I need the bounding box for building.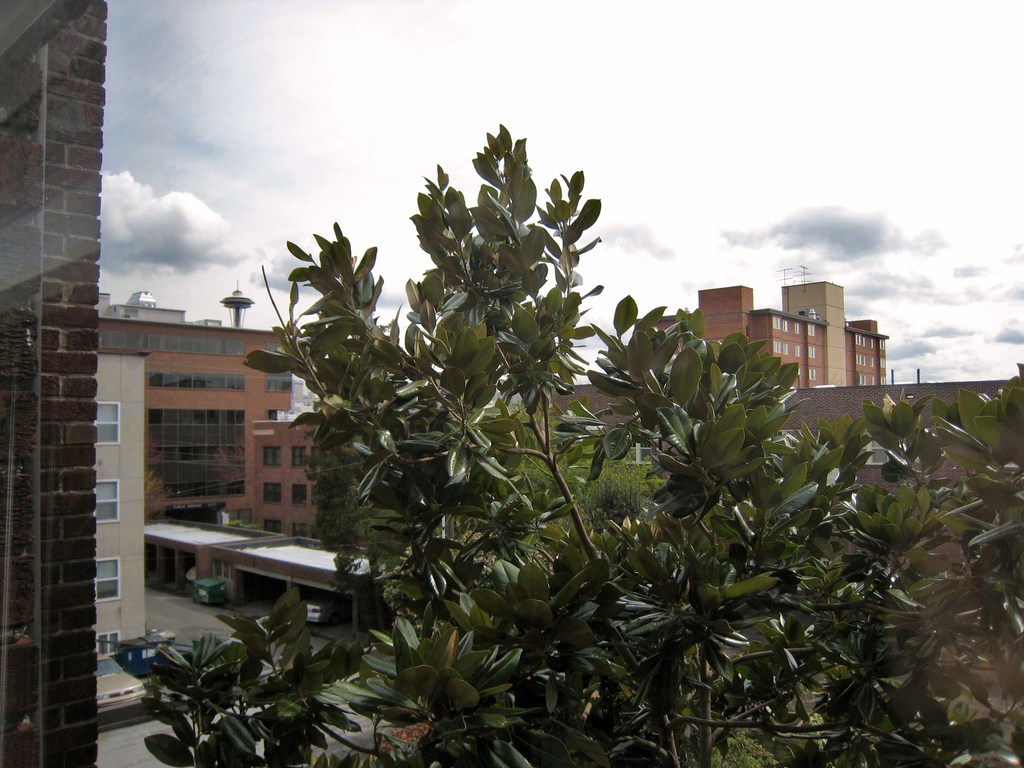
Here it is: left=96, top=316, right=293, bottom=518.
